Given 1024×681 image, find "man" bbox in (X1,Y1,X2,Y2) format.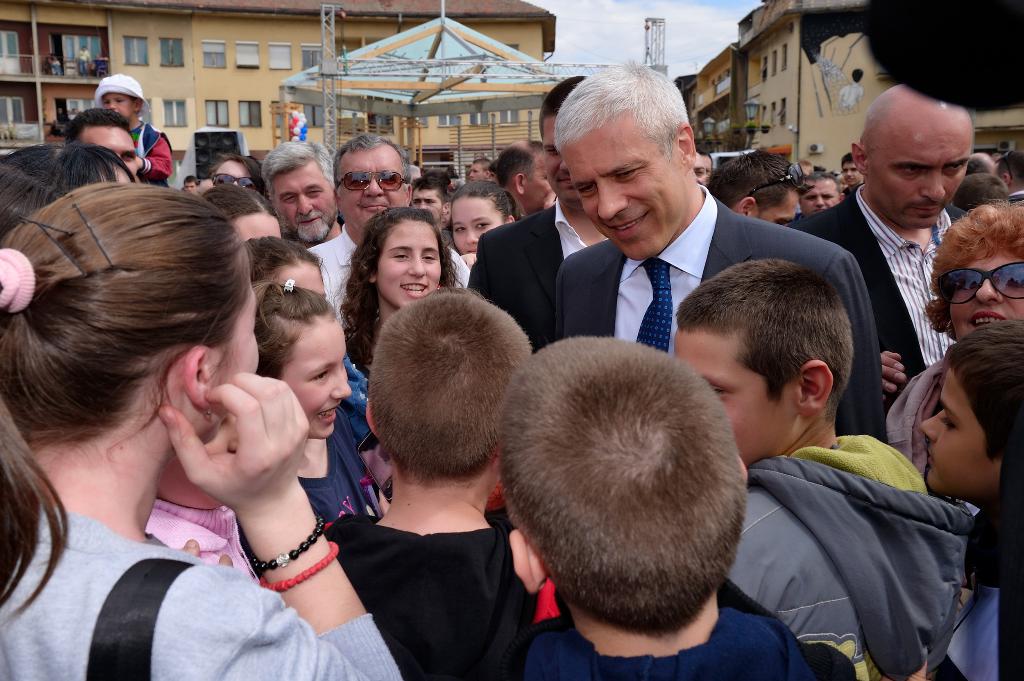
(406,162,426,186).
